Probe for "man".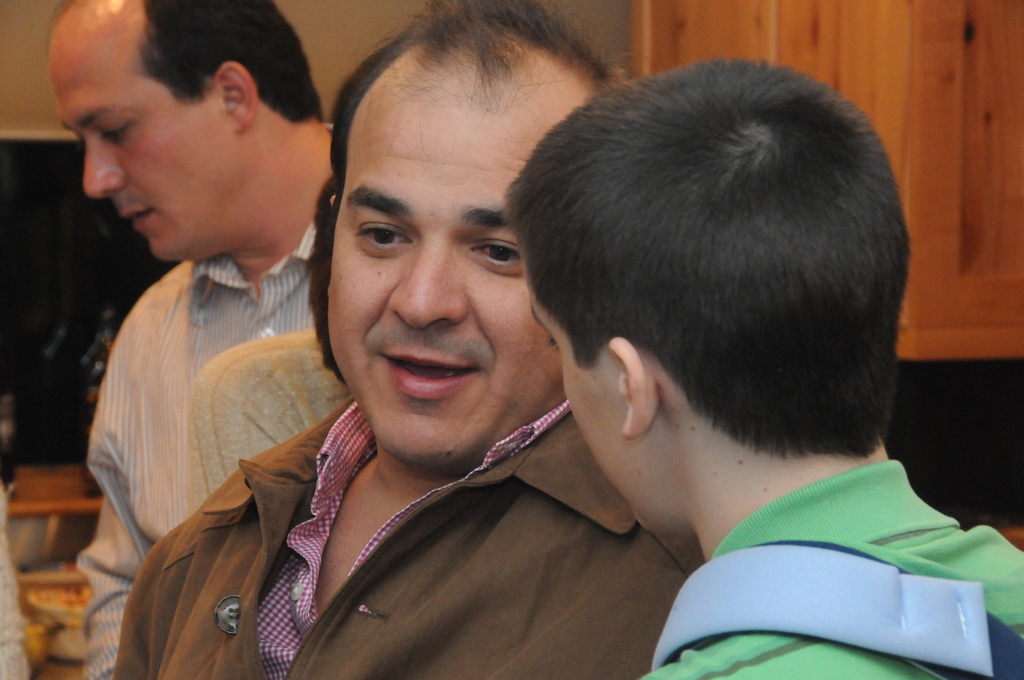
Probe result: 113,0,690,679.
